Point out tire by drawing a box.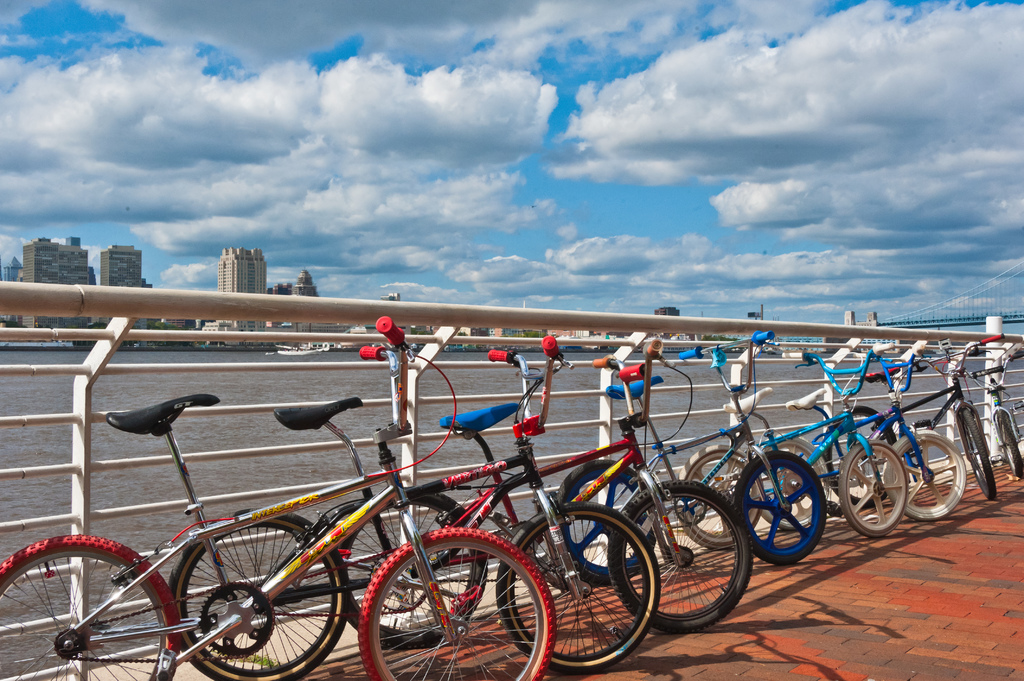
[671, 441, 764, 545].
